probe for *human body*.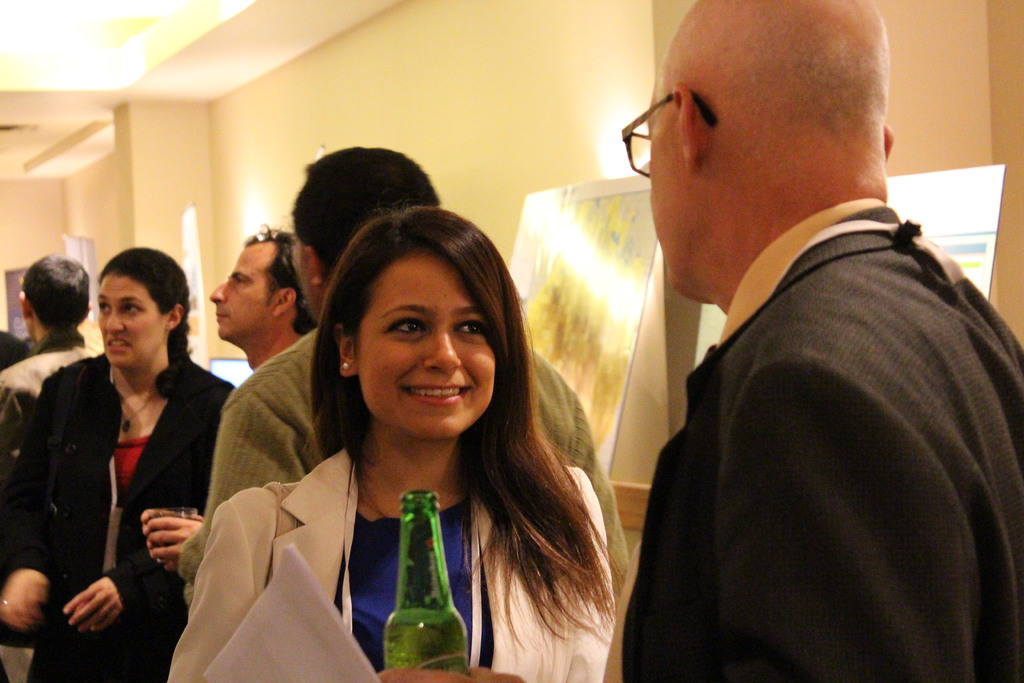
Probe result: x1=0 y1=342 x2=102 y2=400.
